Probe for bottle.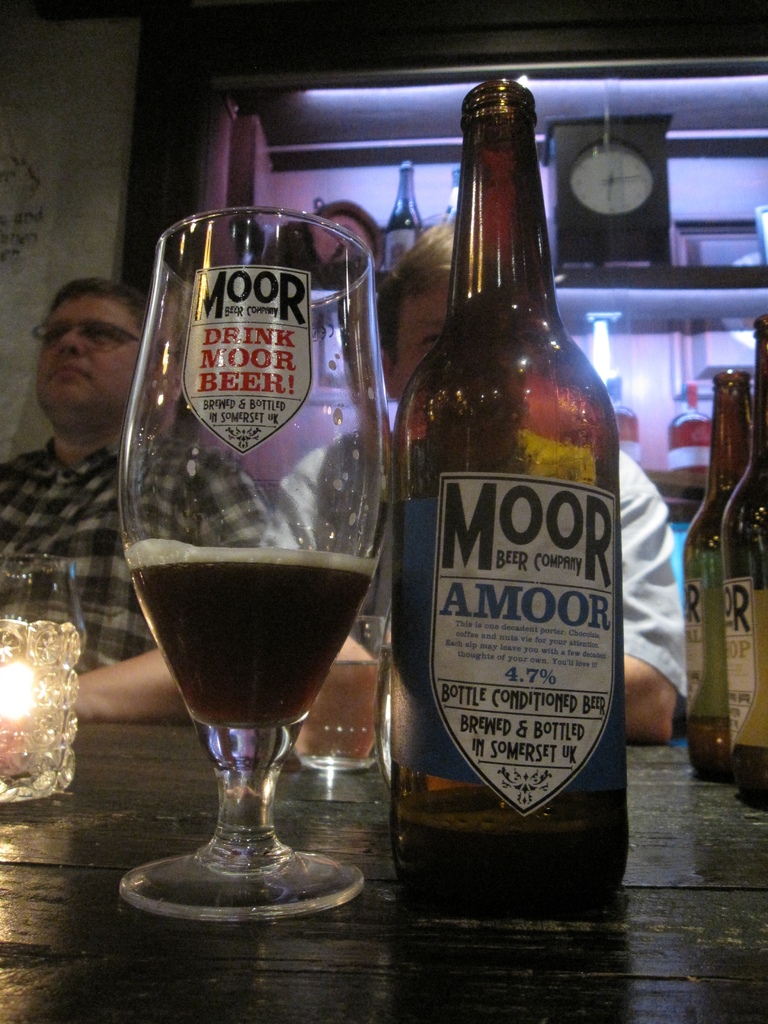
Probe result: 443, 164, 464, 222.
